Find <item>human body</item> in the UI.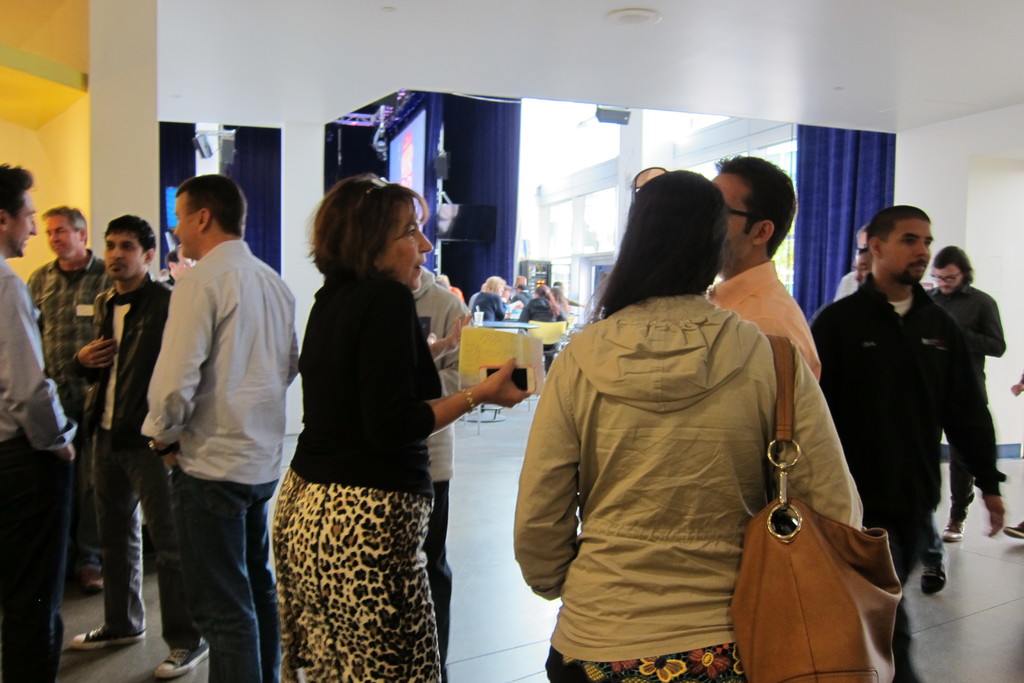
UI element at (x1=270, y1=267, x2=513, y2=682).
